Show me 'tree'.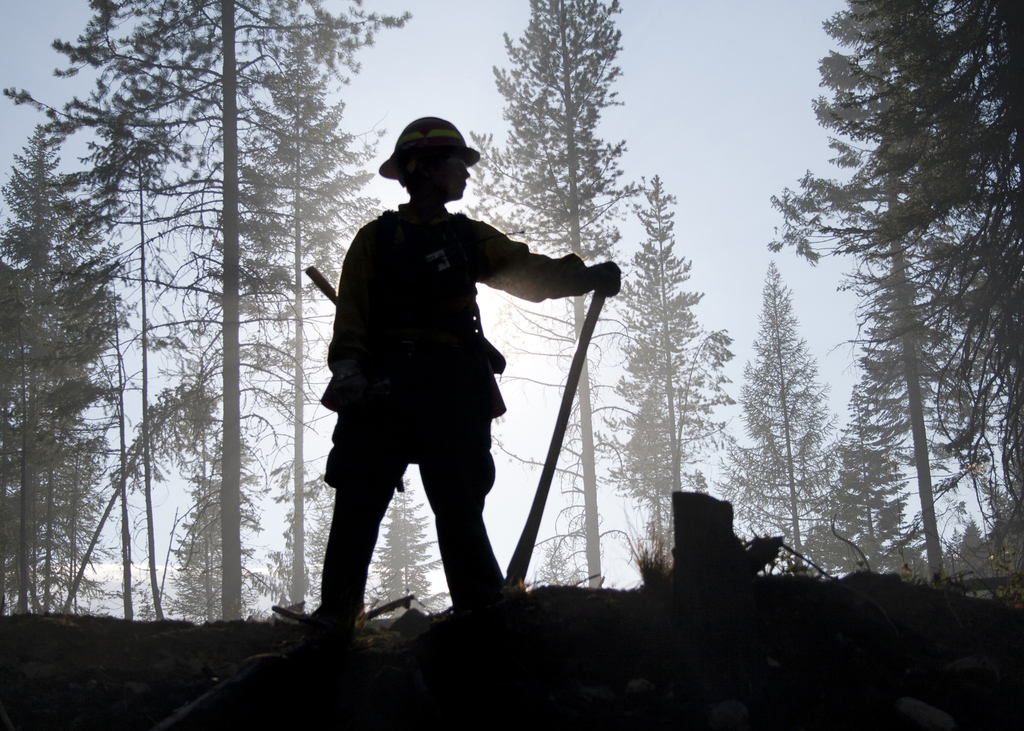
'tree' is here: 58,0,436,615.
